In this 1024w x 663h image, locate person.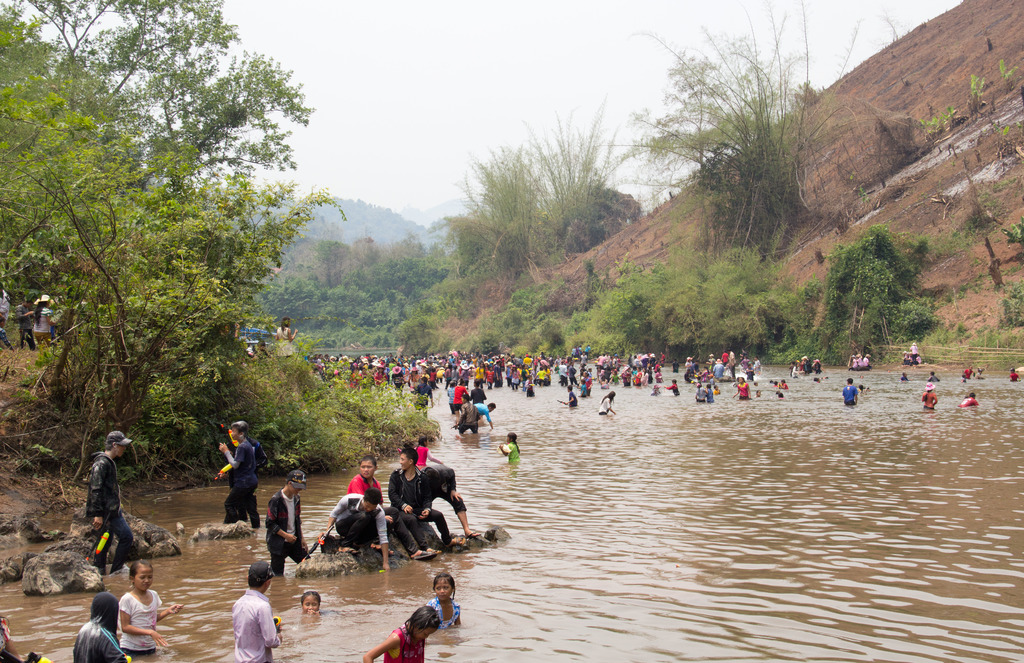
Bounding box: box(928, 372, 940, 379).
